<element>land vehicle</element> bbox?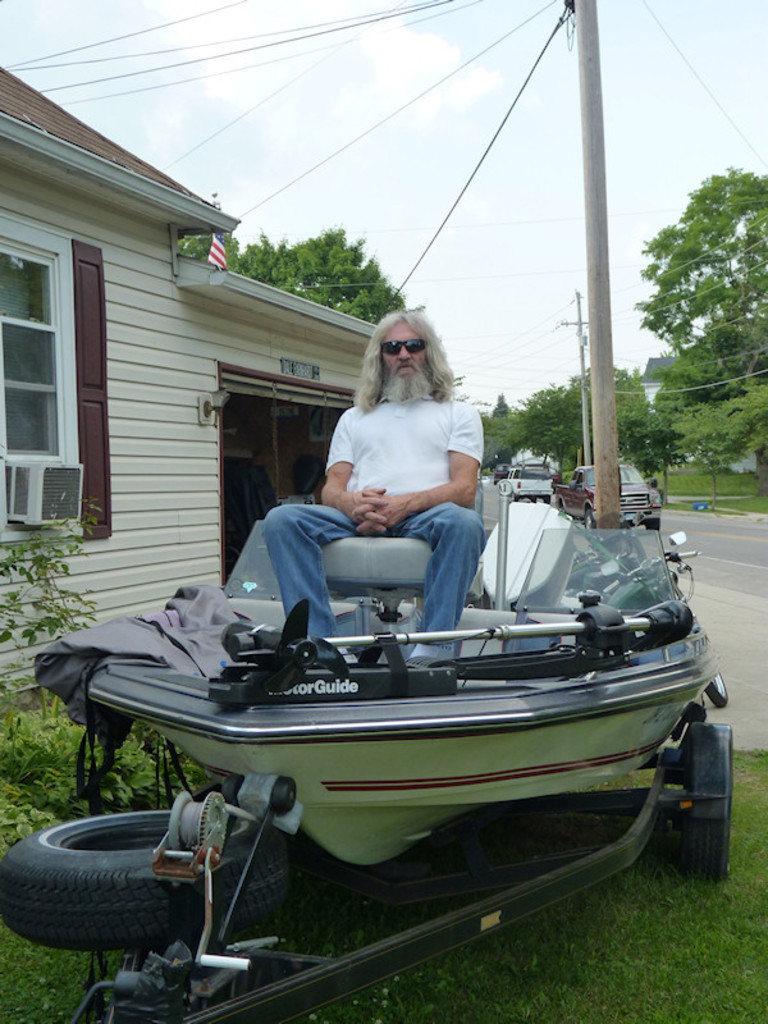
locate(553, 462, 663, 534)
